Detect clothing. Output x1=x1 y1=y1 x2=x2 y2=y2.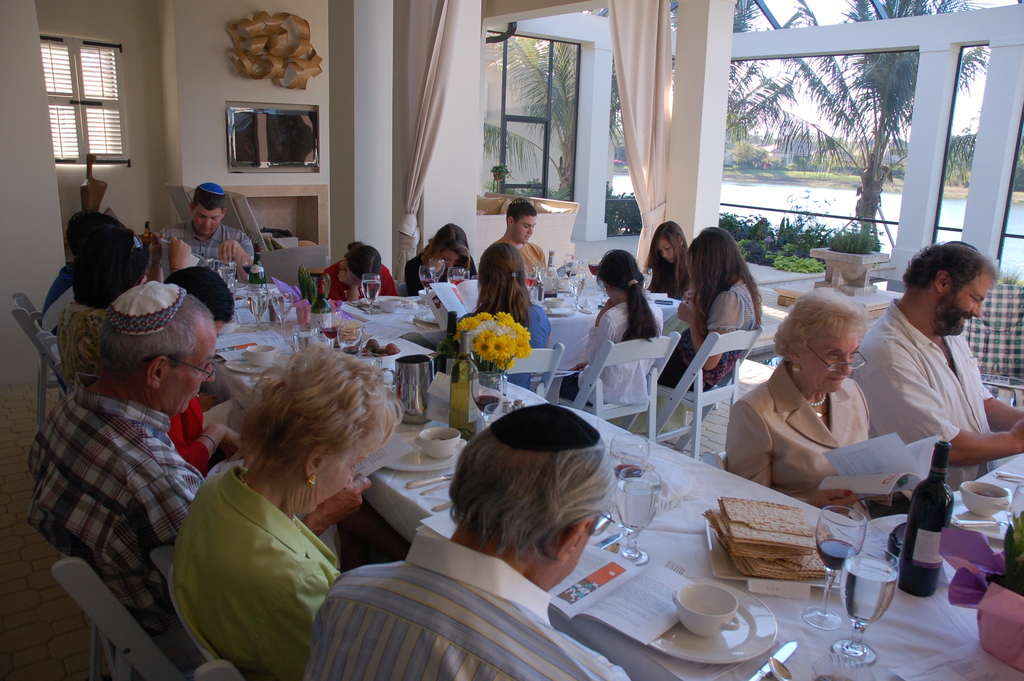
x1=163 y1=215 x2=257 y2=267.
